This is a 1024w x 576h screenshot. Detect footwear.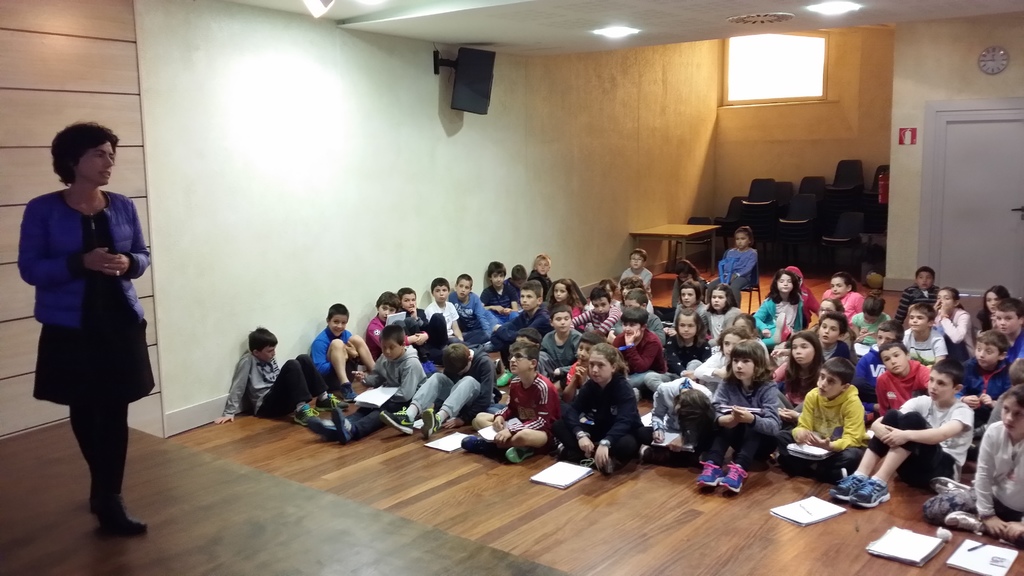
(x1=421, y1=407, x2=440, y2=441).
